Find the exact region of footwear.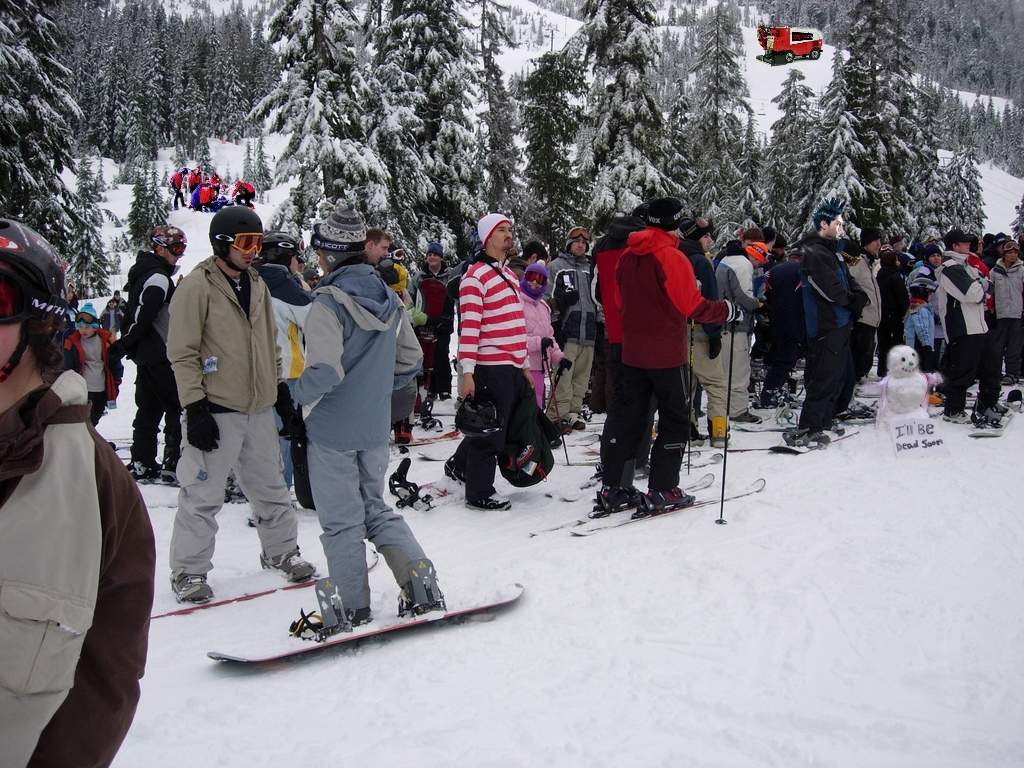
Exact region: 256,553,317,583.
